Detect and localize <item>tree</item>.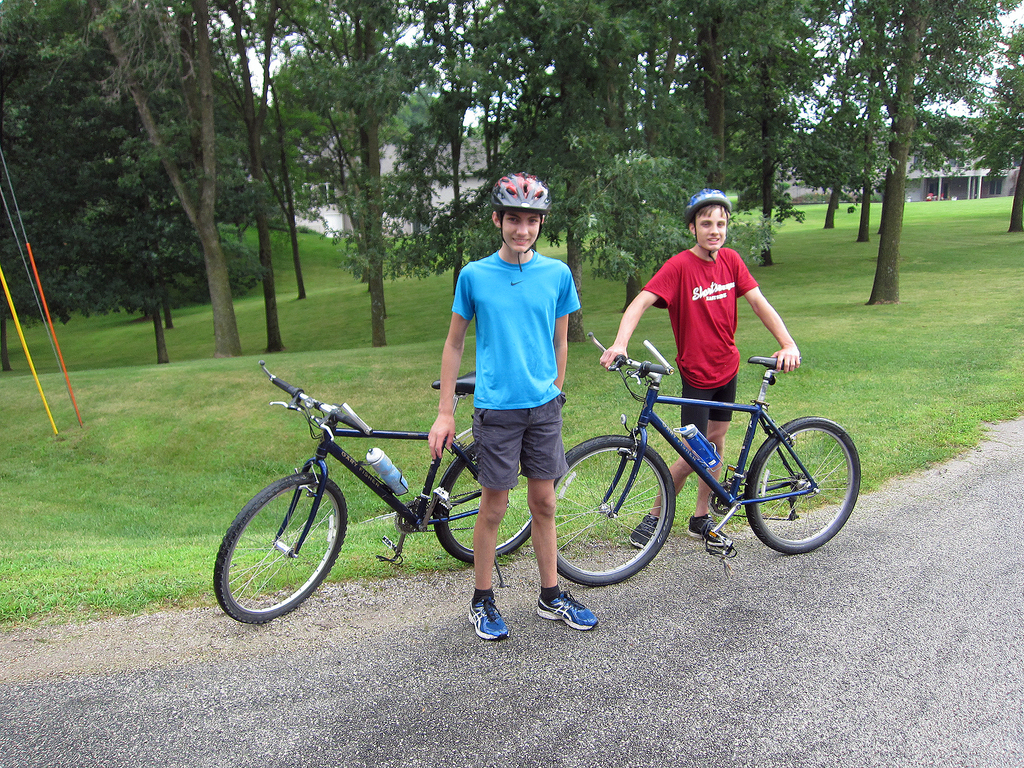
Localized at 803, 0, 893, 232.
